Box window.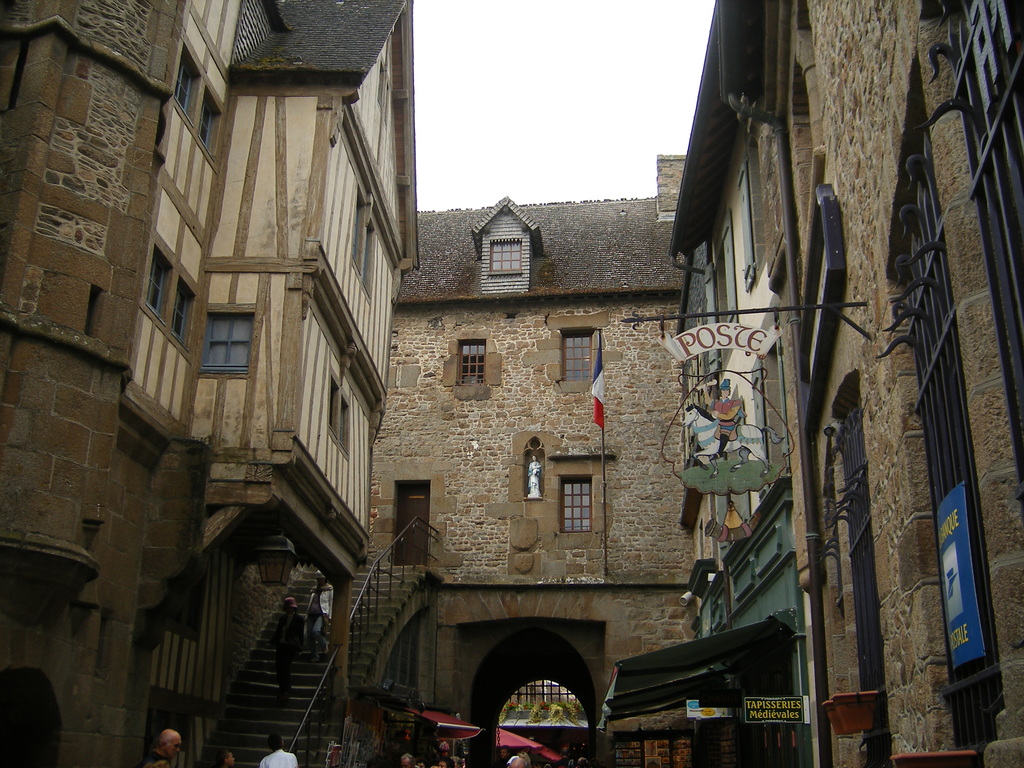
rect(454, 337, 489, 394).
